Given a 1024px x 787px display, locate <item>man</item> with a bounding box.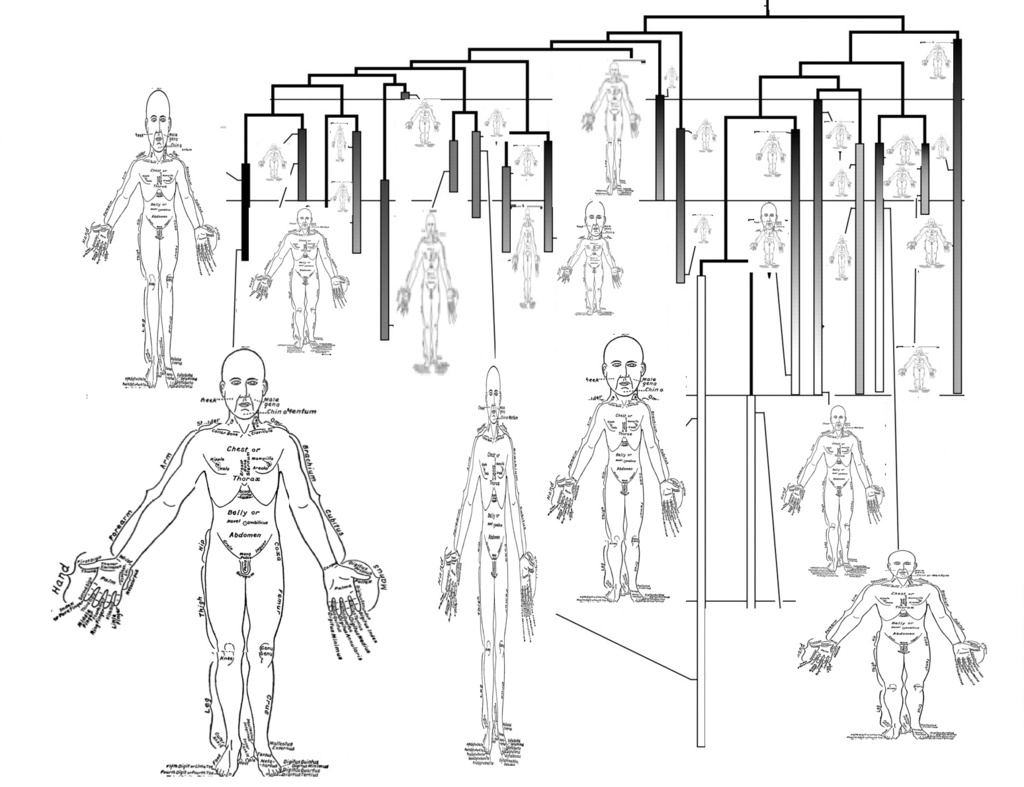
Located: {"left": 692, "top": 212, "right": 714, "bottom": 247}.
